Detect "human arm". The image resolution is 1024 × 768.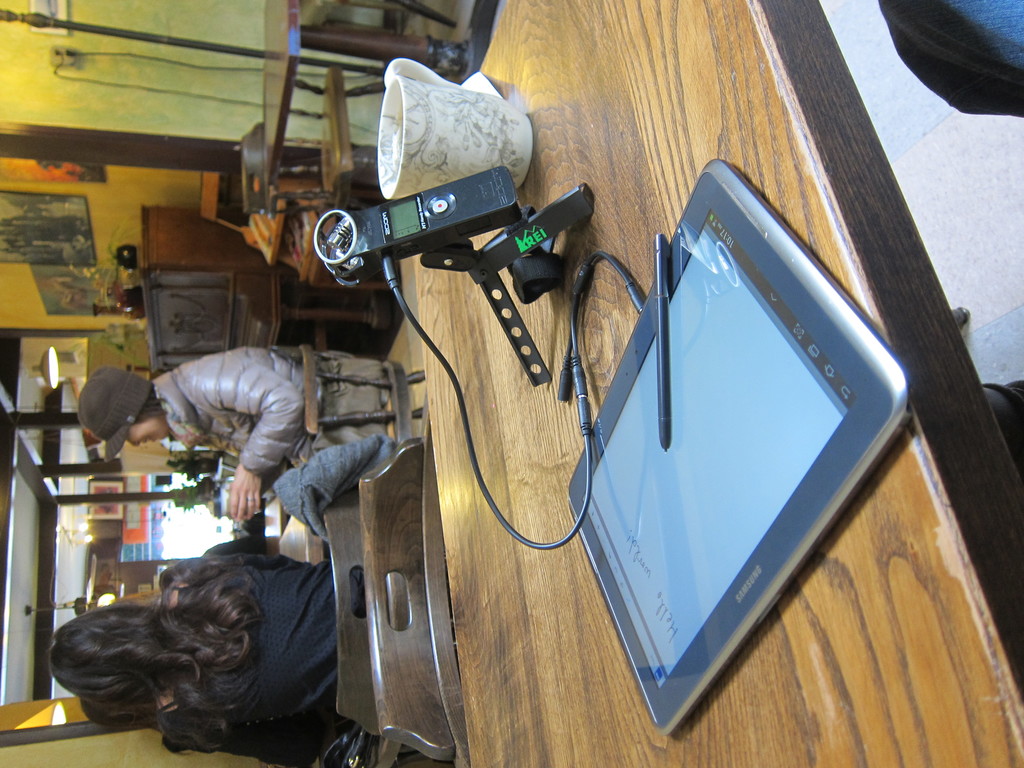
bbox=(150, 694, 288, 767).
